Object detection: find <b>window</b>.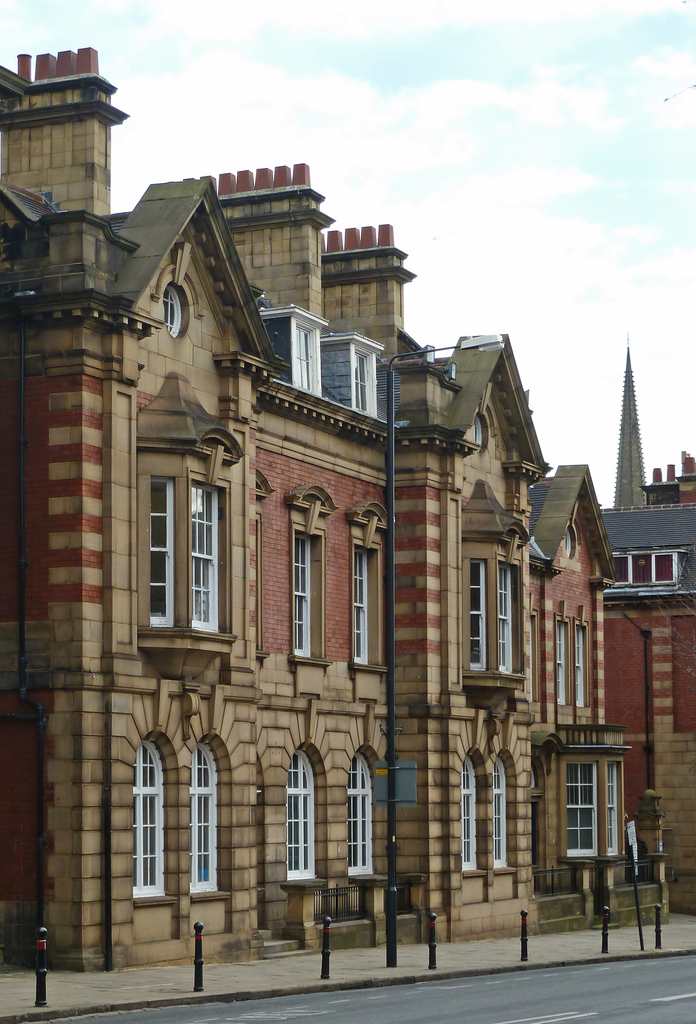
left=577, top=630, right=586, bottom=709.
